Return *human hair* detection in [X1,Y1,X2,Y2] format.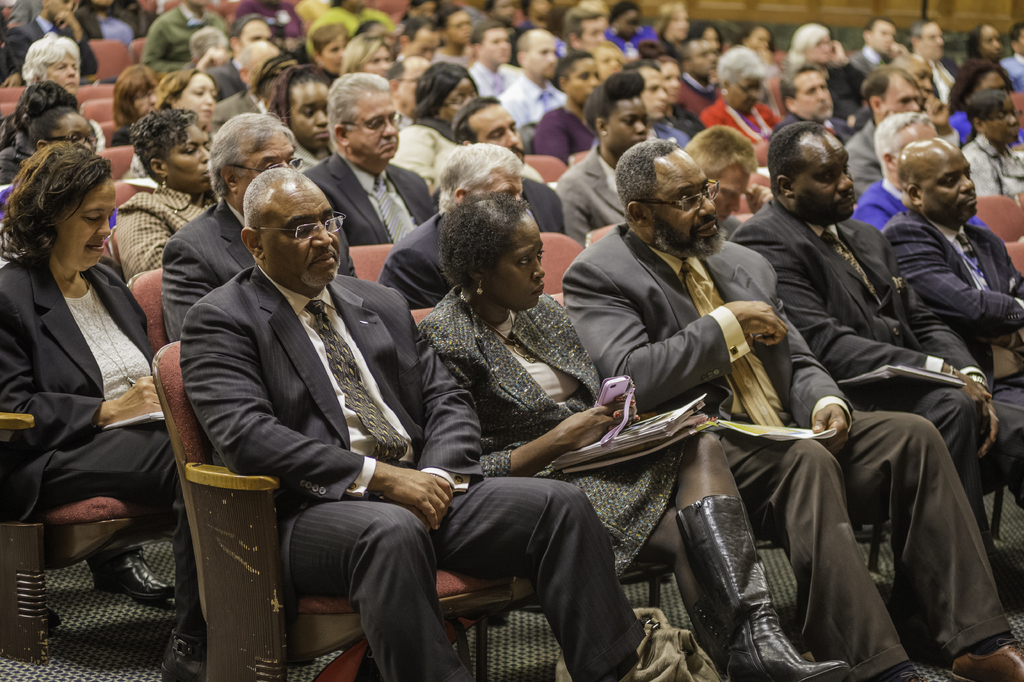
[391,49,431,92].
